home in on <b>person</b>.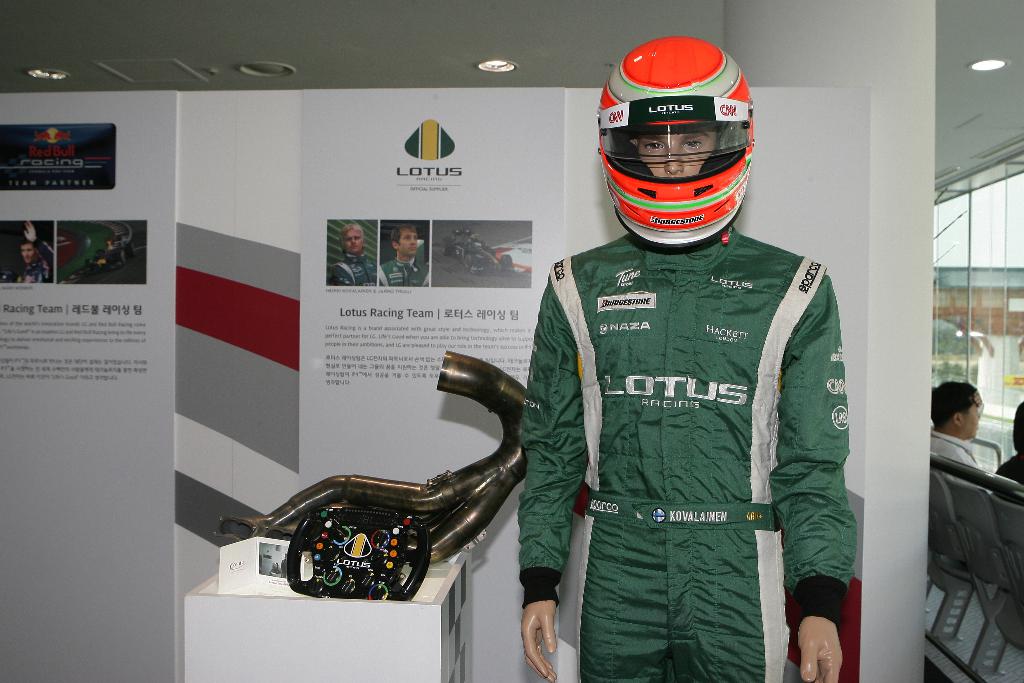
Homed in at 326:218:375:286.
